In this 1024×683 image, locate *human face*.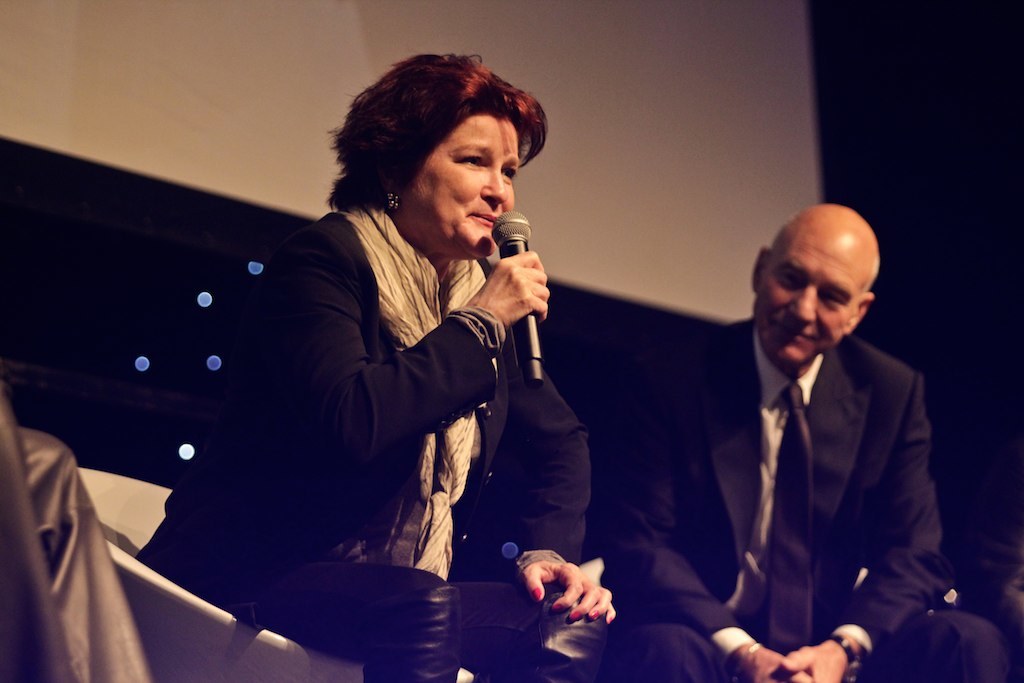
Bounding box: <box>756,231,857,361</box>.
